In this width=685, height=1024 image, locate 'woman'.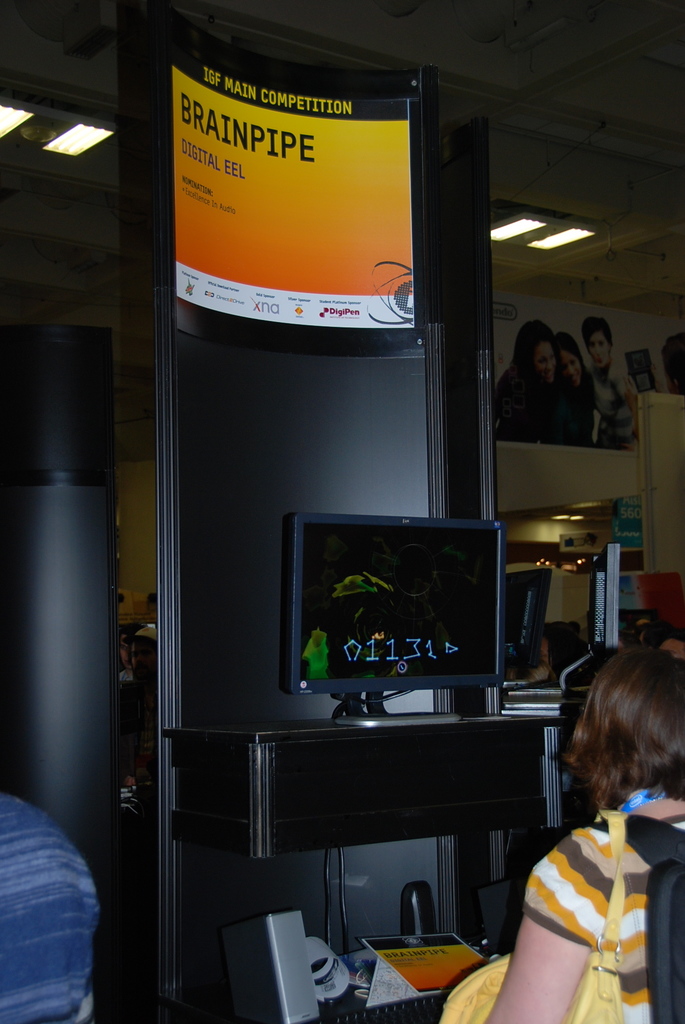
Bounding box: [x1=578, y1=317, x2=640, y2=445].
